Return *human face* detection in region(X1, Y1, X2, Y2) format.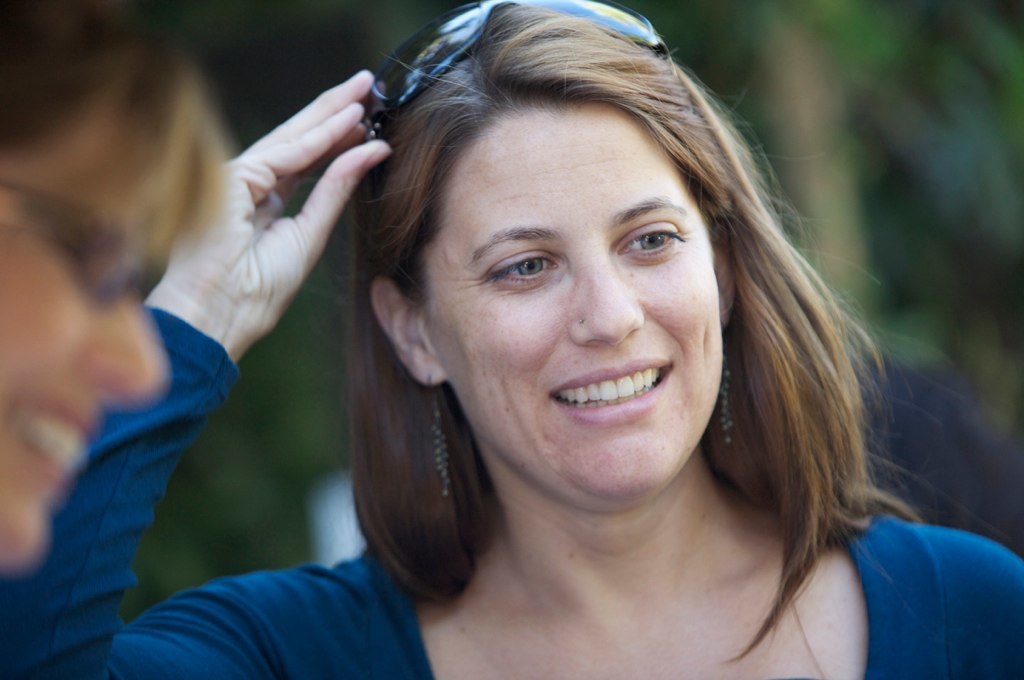
region(0, 131, 185, 562).
